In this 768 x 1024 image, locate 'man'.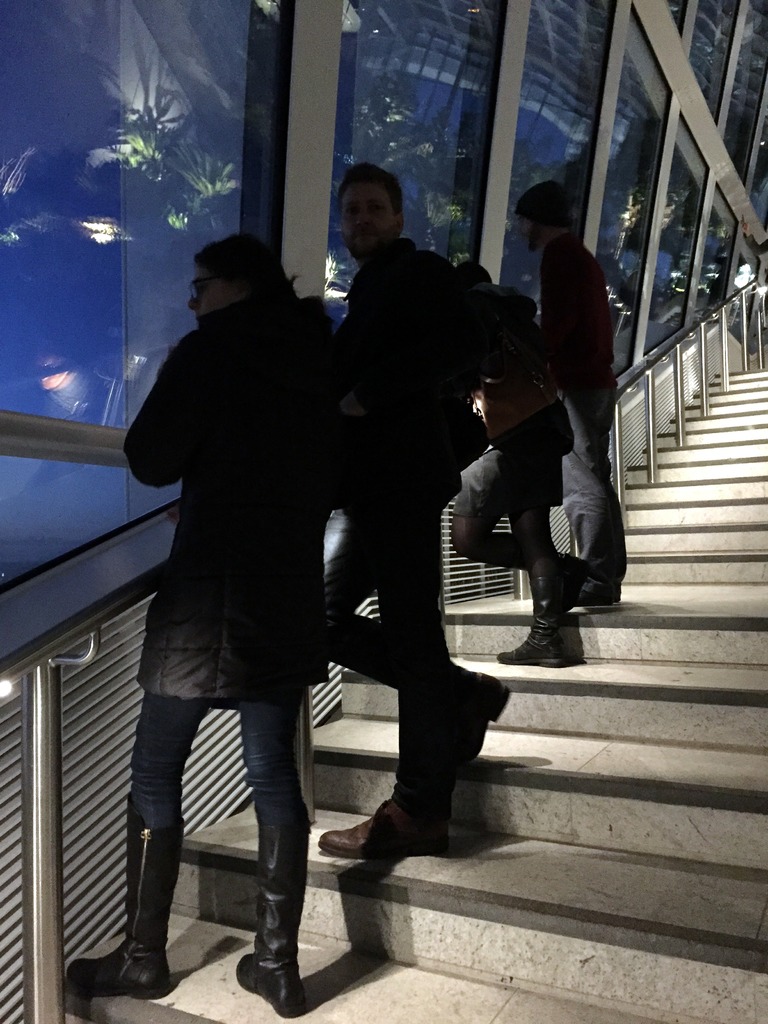
Bounding box: 79 226 403 1018.
